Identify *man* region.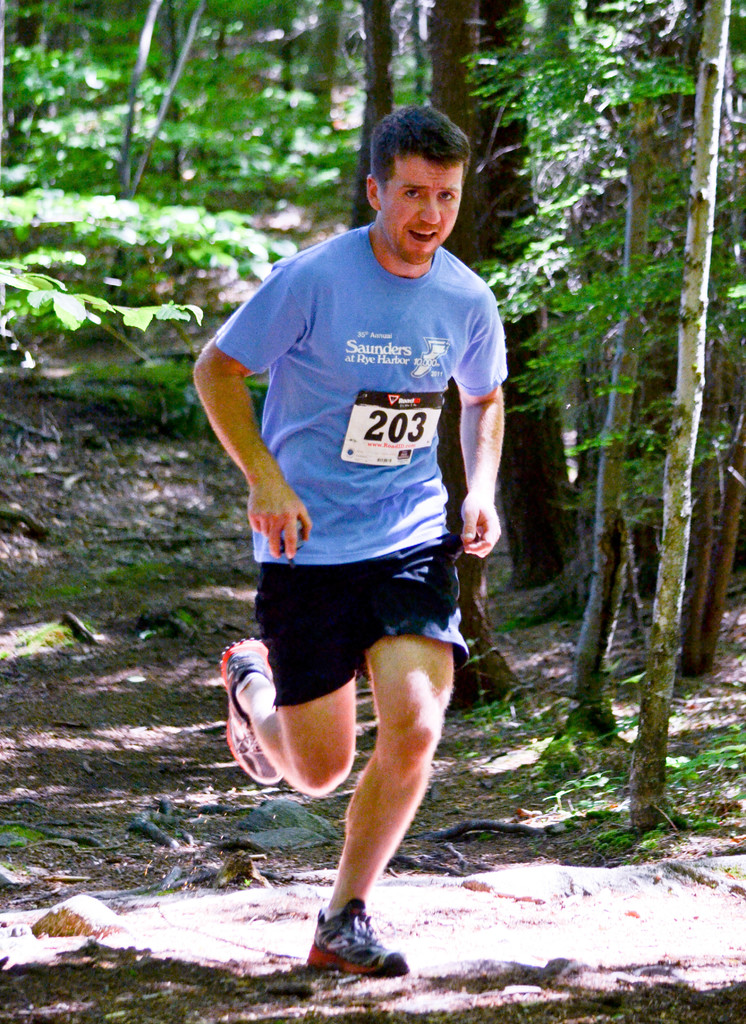
Region: <bbox>191, 86, 533, 972</bbox>.
